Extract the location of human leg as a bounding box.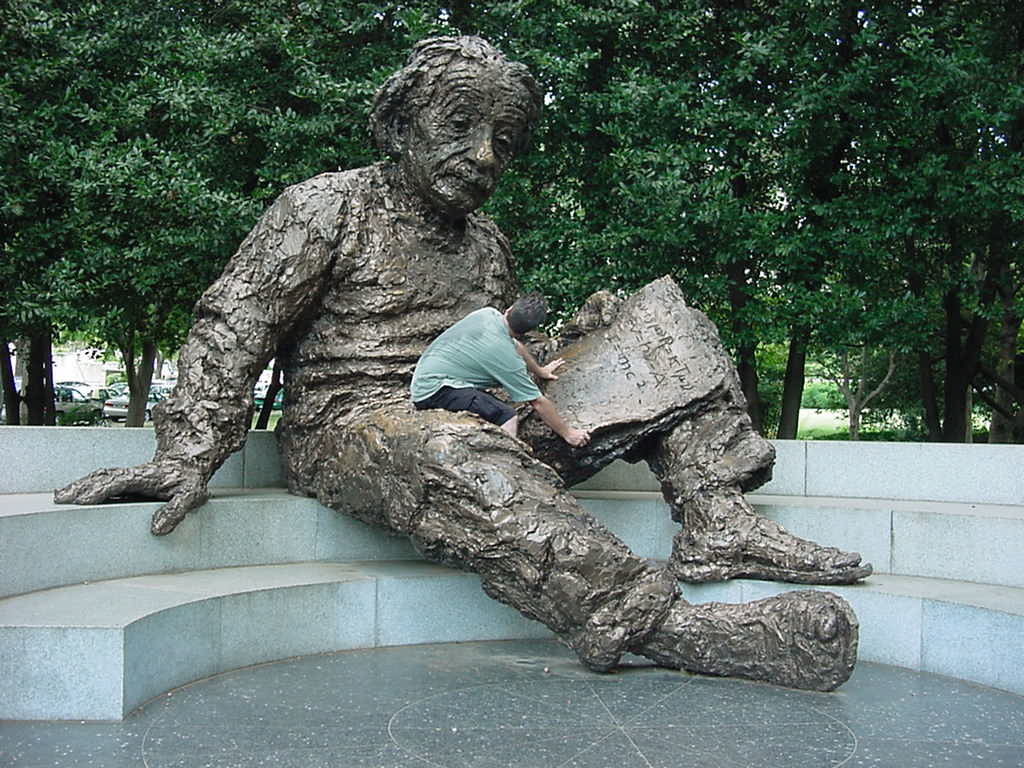
select_region(523, 302, 861, 586).
